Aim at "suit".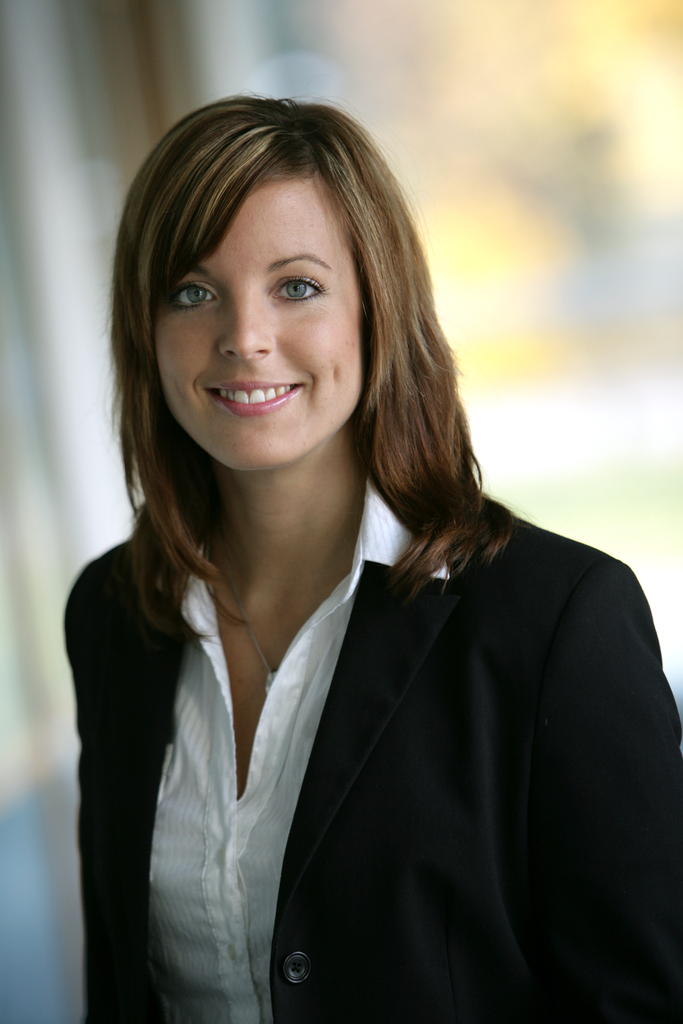
Aimed at {"x1": 137, "y1": 509, "x2": 655, "y2": 1009}.
